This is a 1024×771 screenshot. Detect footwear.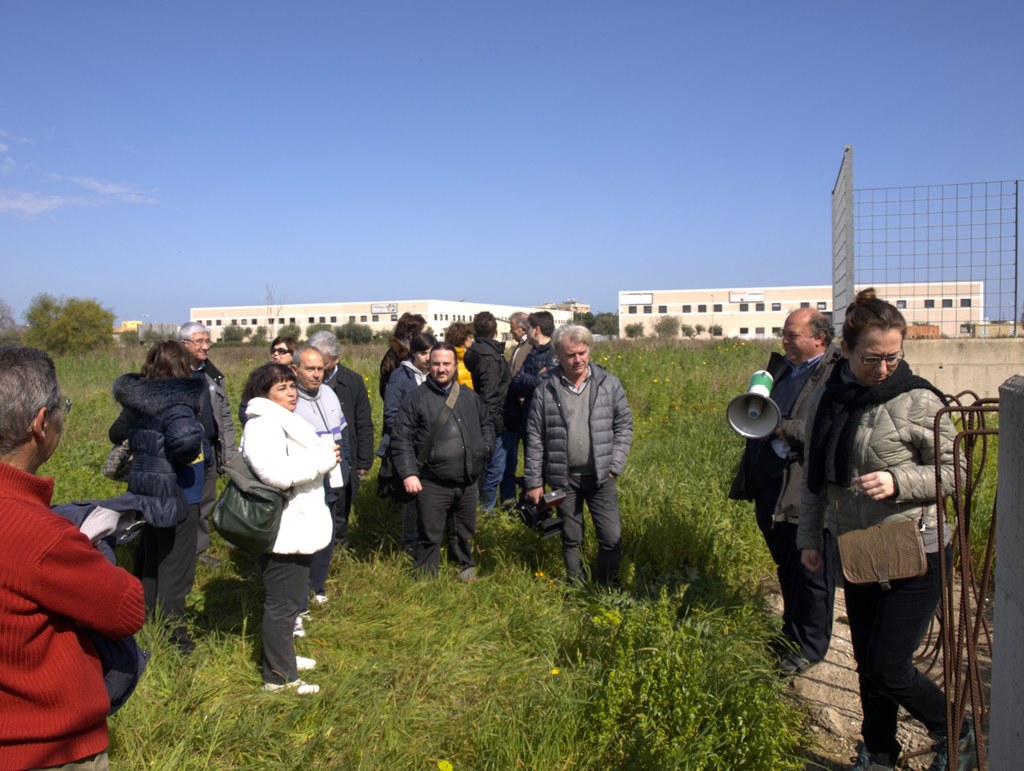
{"left": 249, "top": 672, "right": 312, "bottom": 691}.
